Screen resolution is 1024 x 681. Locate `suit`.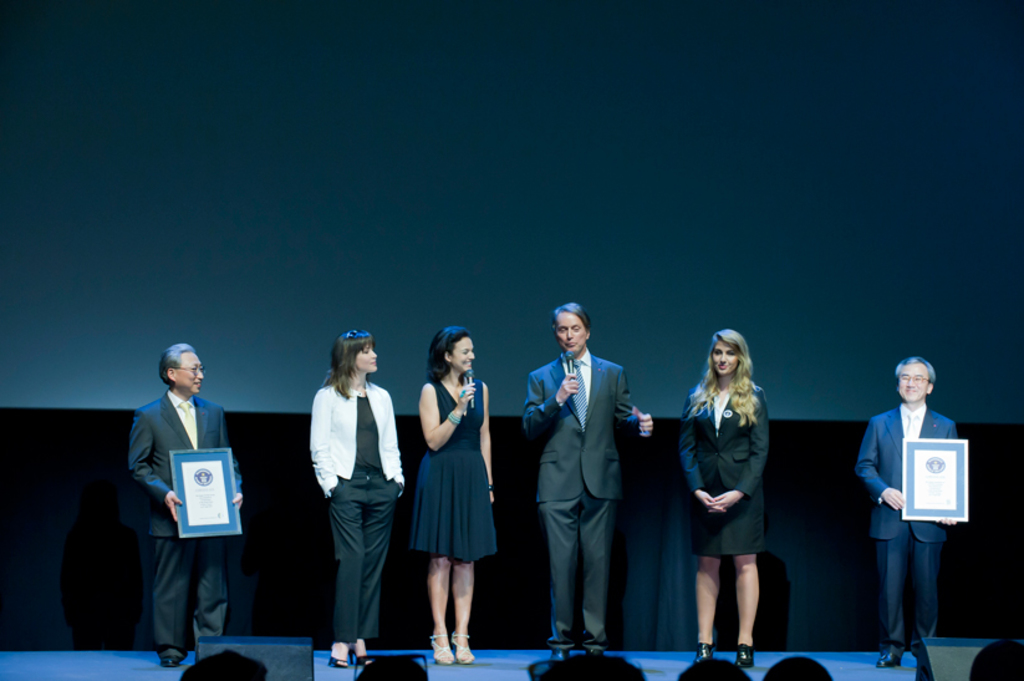
locate(523, 350, 654, 650).
